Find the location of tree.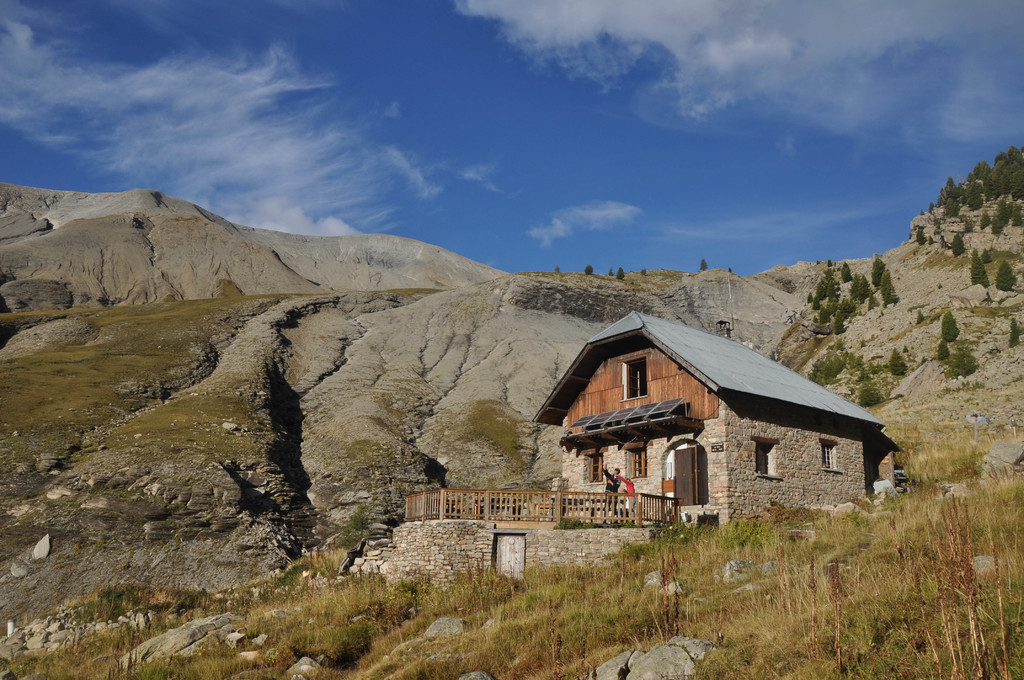
Location: bbox=(584, 264, 601, 277).
